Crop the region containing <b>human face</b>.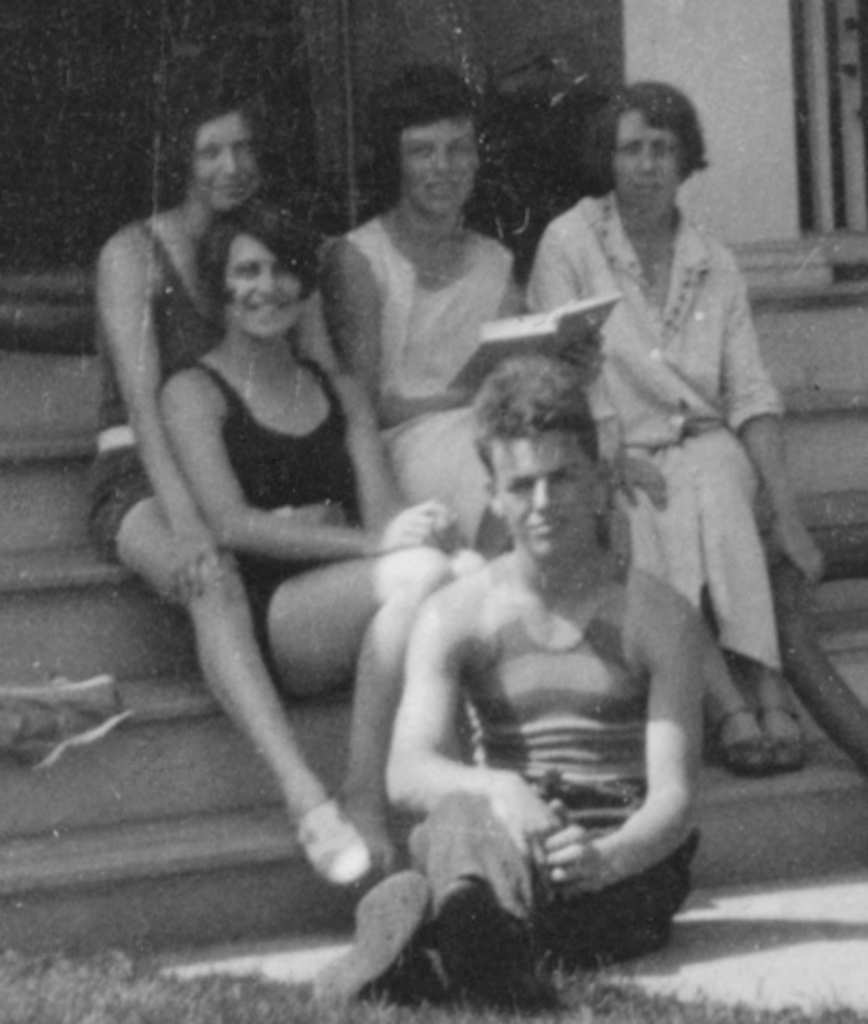
Crop region: {"left": 491, "top": 426, "right": 584, "bottom": 554}.
